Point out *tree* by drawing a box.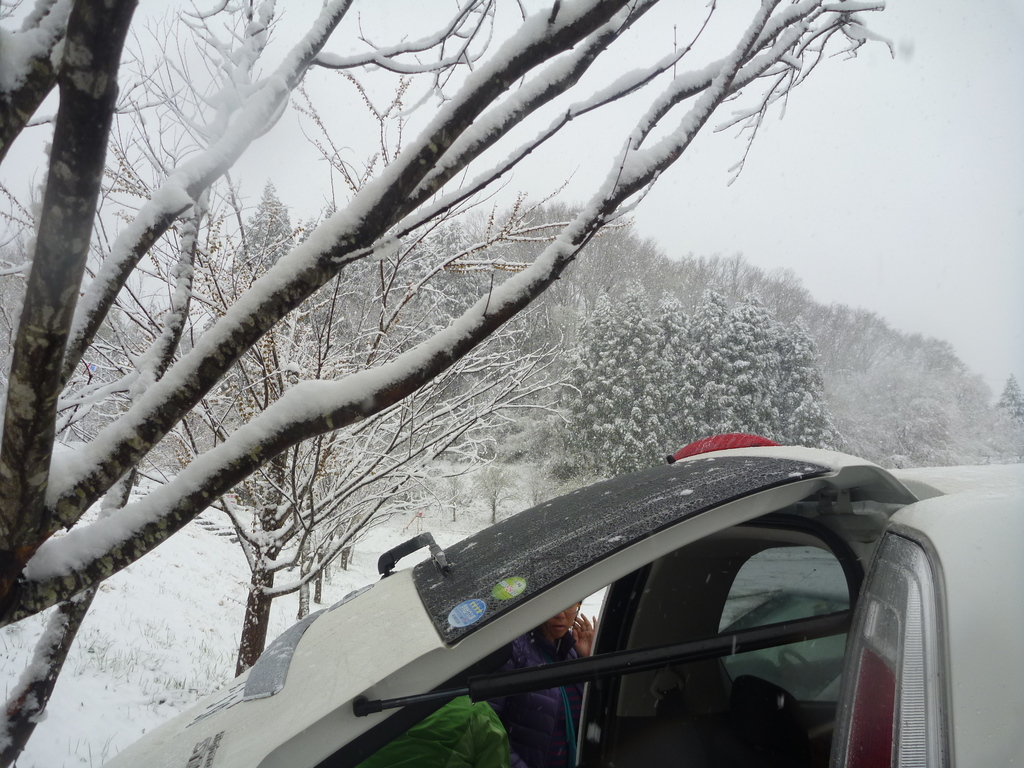
(429, 458, 474, 520).
